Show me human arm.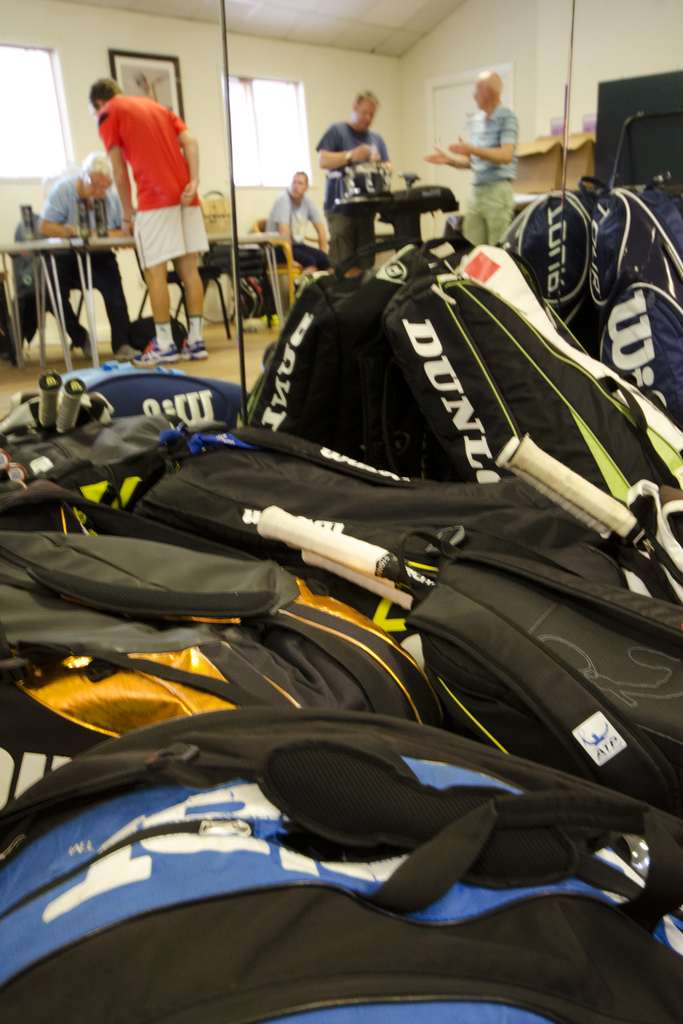
human arm is here: BBox(35, 172, 95, 240).
